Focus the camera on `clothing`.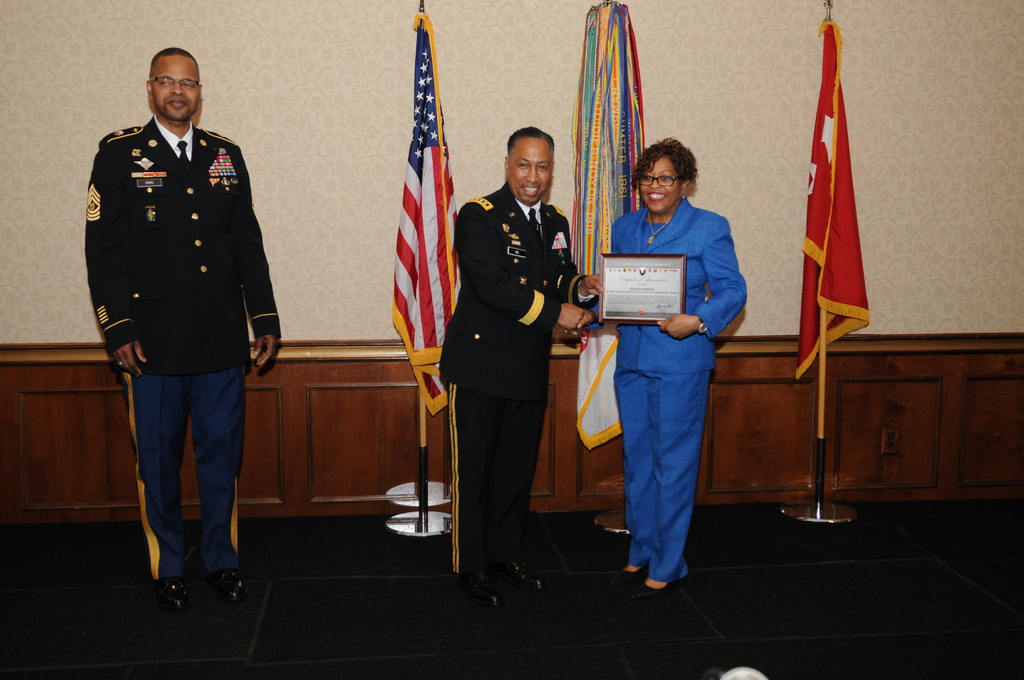
Focus region: 607, 202, 751, 580.
